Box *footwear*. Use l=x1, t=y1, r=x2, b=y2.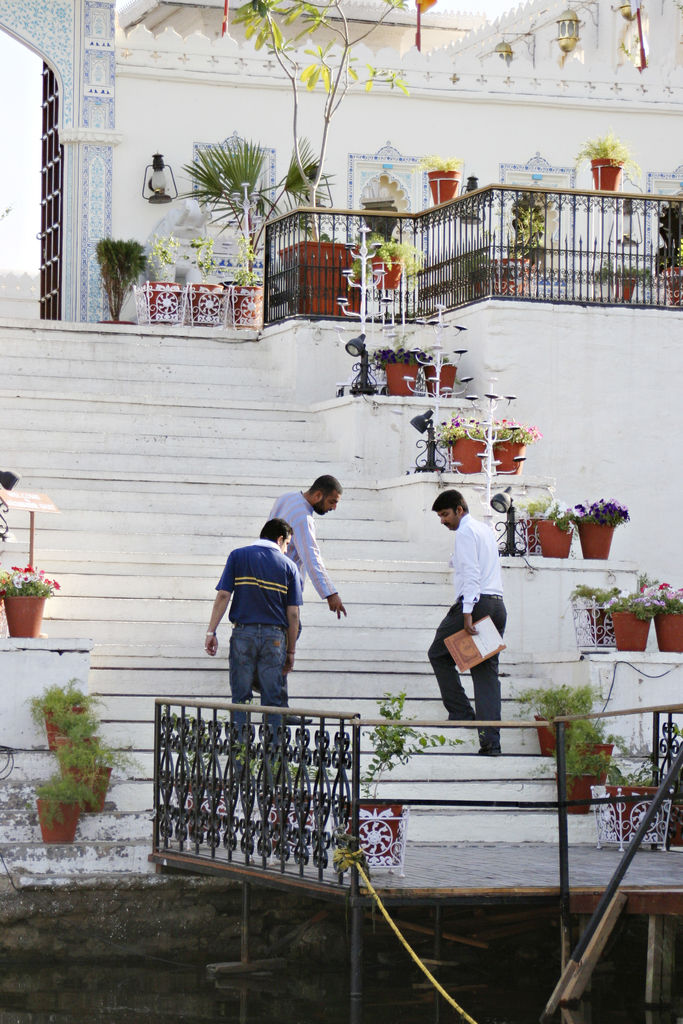
l=472, t=746, r=499, b=763.
